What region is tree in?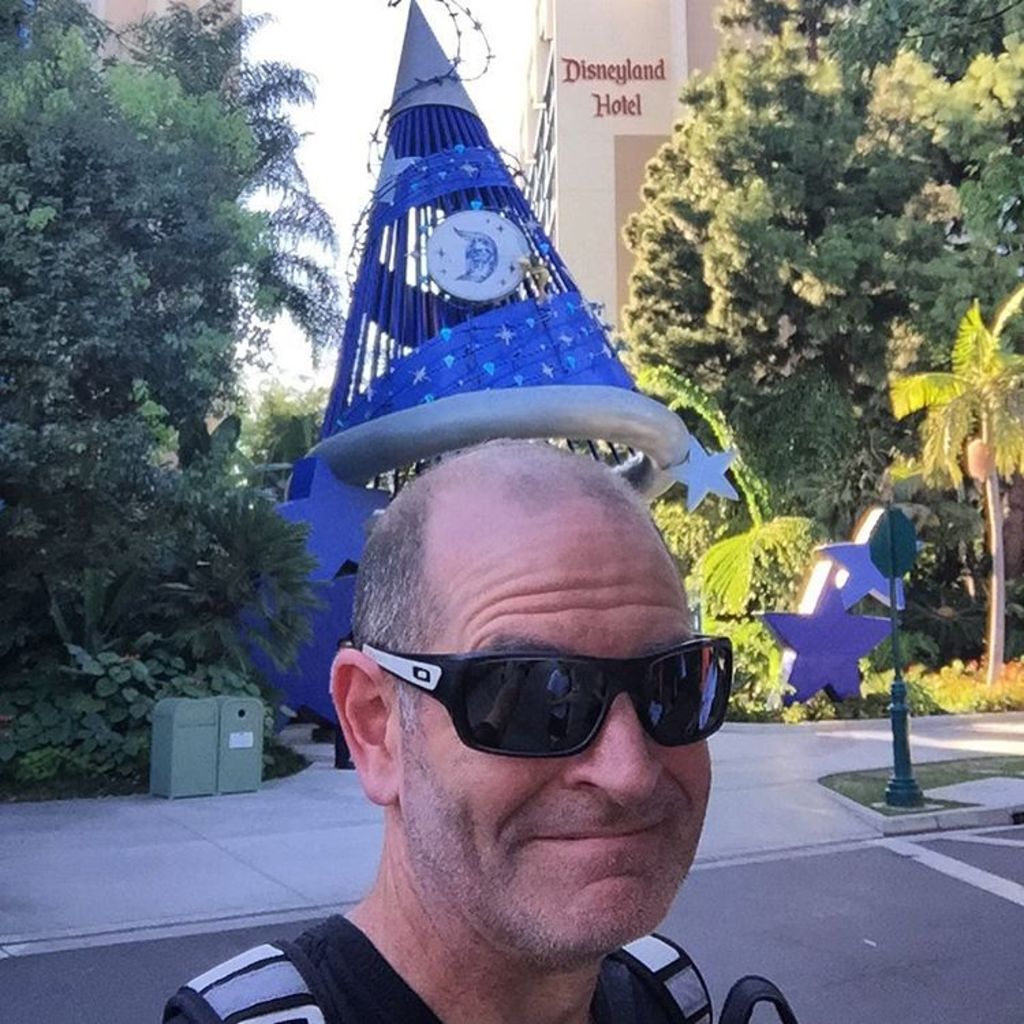
624 4 1023 706.
